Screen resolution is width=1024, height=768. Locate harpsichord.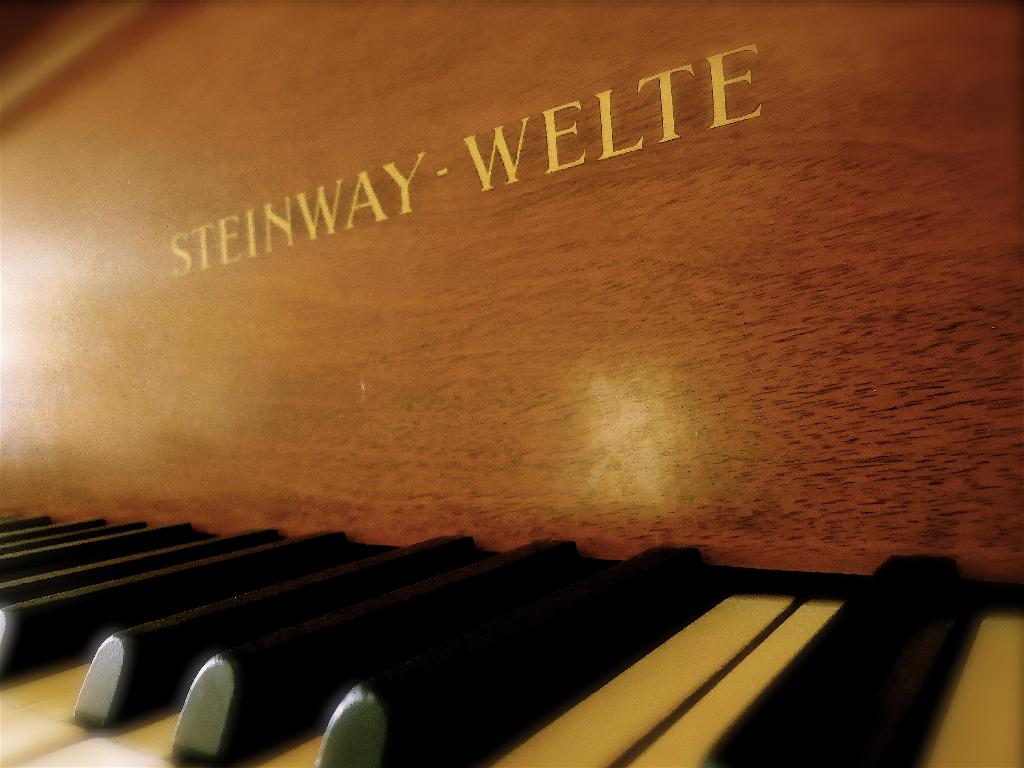
1/1/1023/766.
